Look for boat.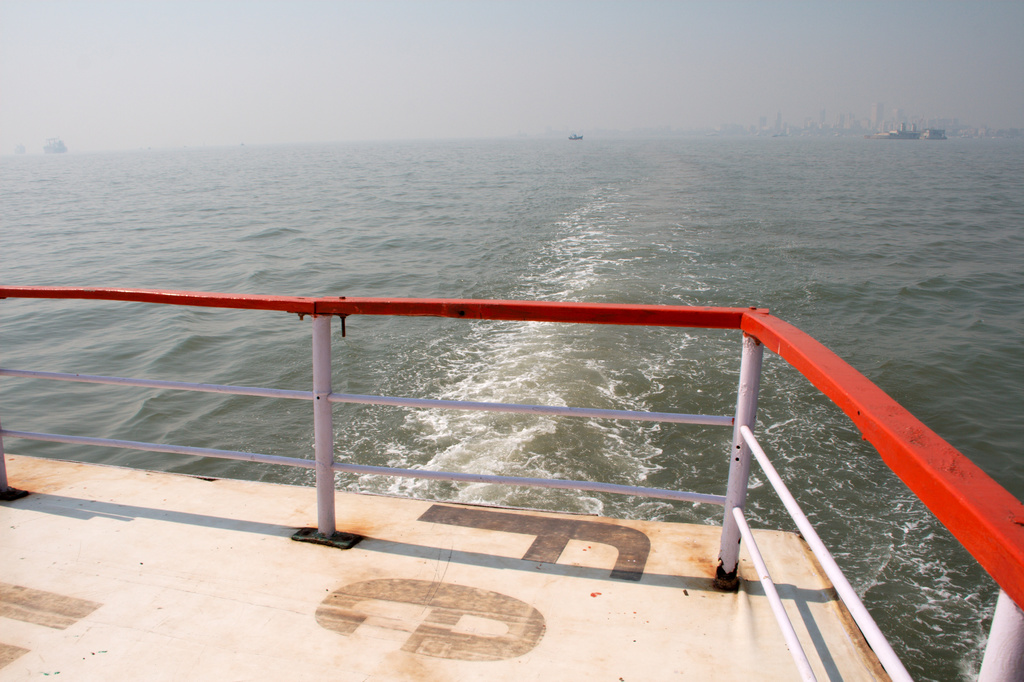
Found: 38:137:64:150.
